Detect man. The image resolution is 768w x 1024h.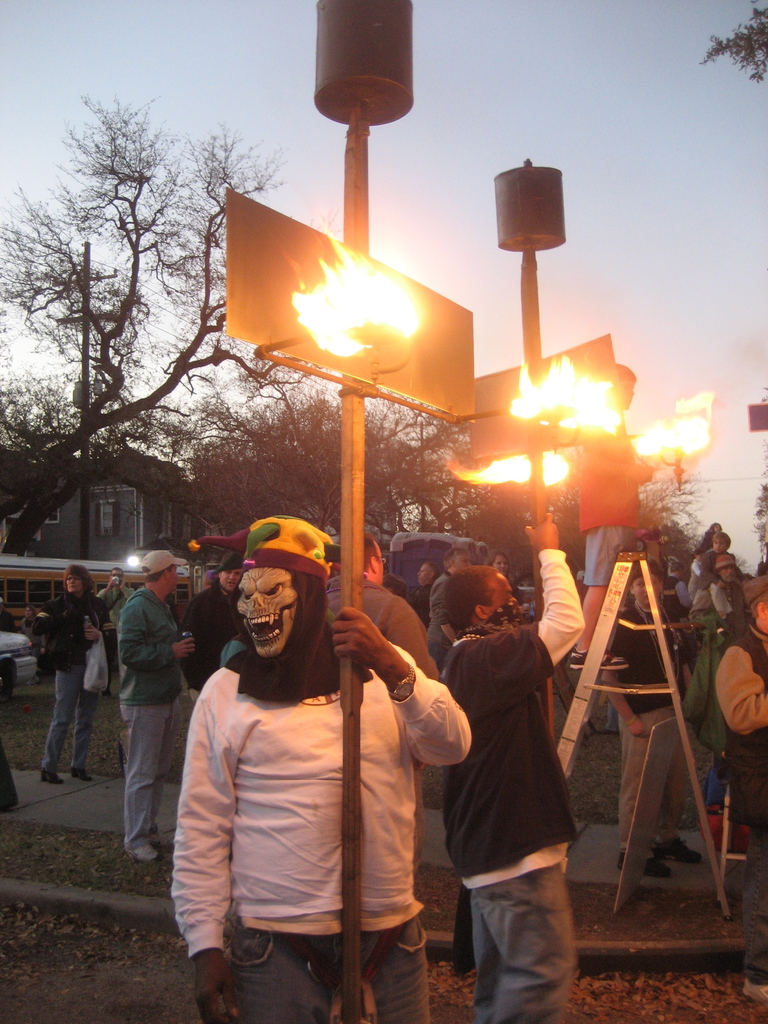
<bbox>420, 543, 481, 679</bbox>.
